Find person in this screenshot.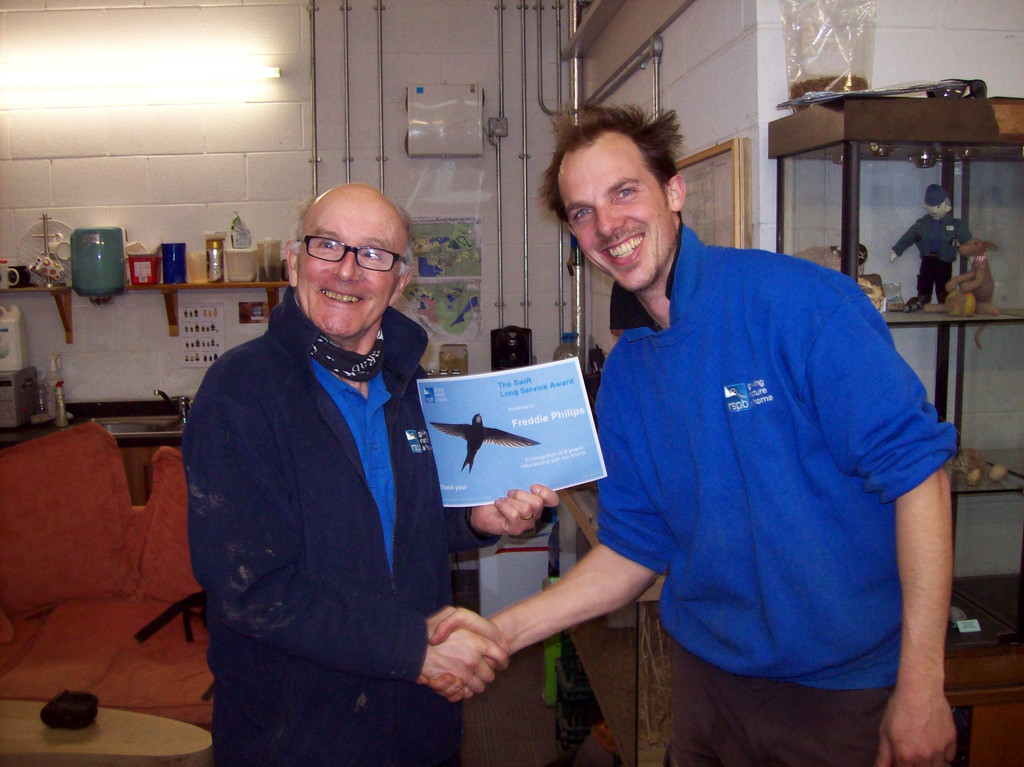
The bounding box for person is 182,159,484,763.
